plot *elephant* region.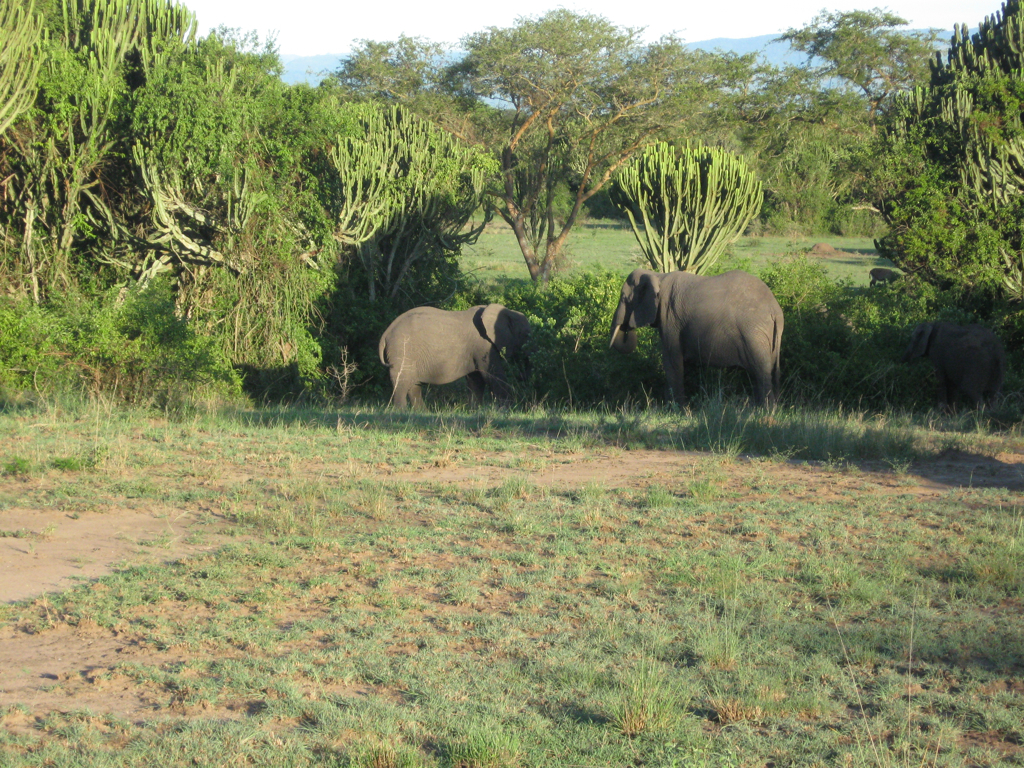
Plotted at select_region(377, 299, 538, 414).
